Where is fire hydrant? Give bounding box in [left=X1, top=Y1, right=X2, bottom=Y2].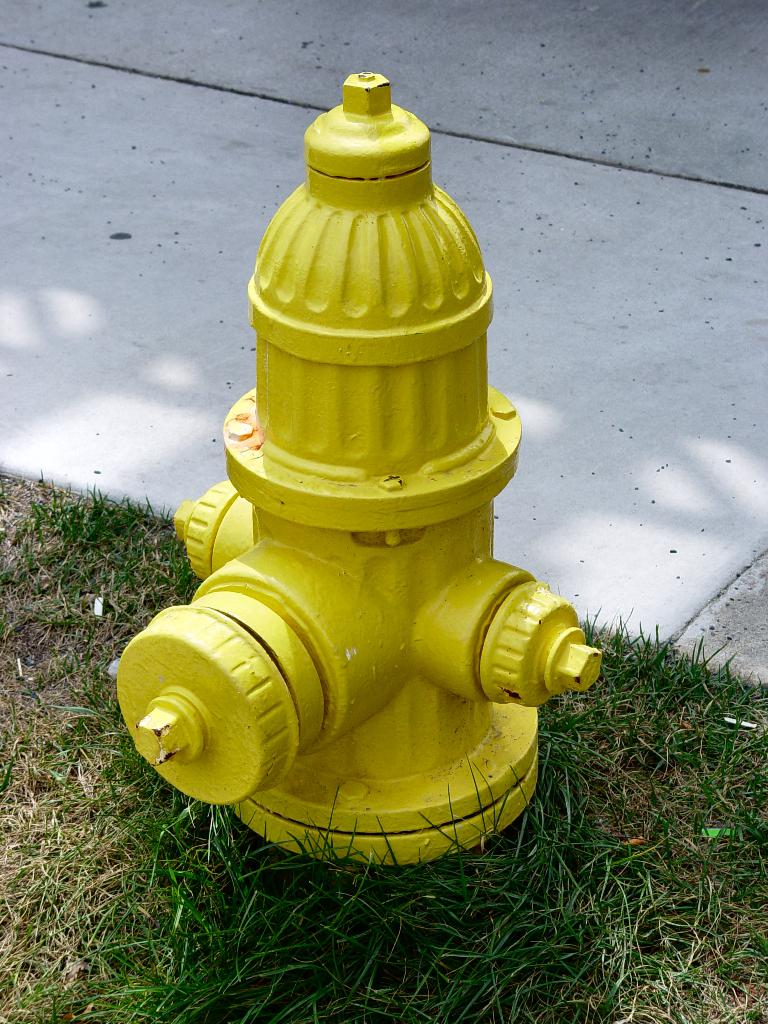
[left=111, top=73, right=600, bottom=867].
